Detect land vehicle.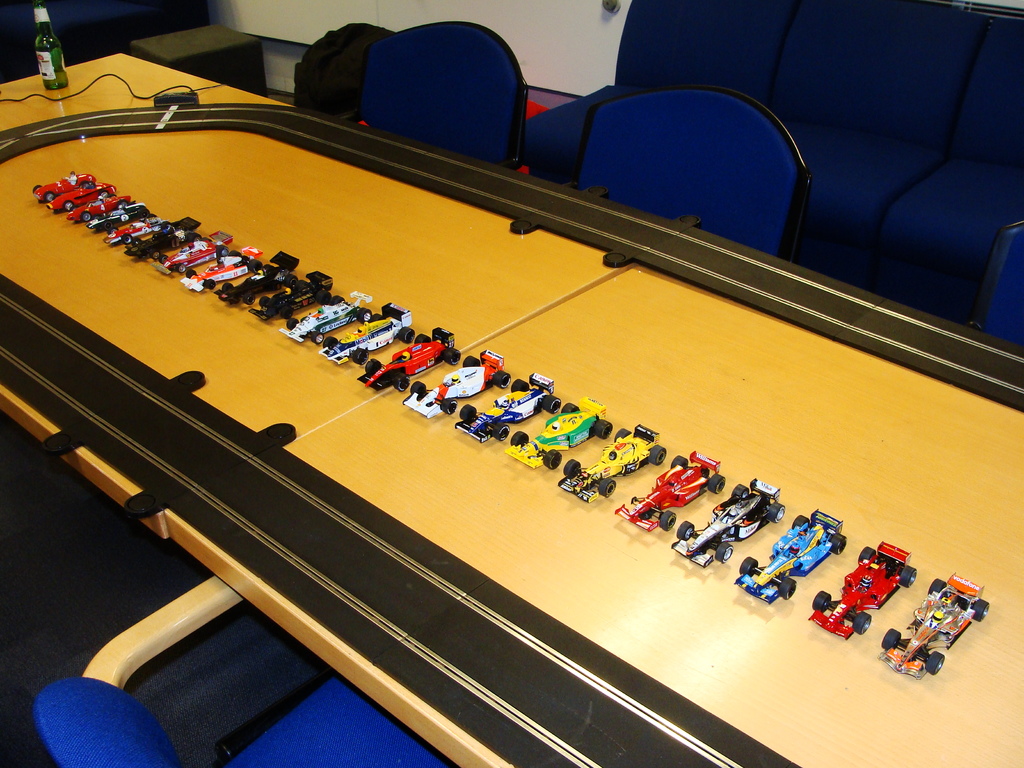
Detected at box=[357, 326, 461, 394].
